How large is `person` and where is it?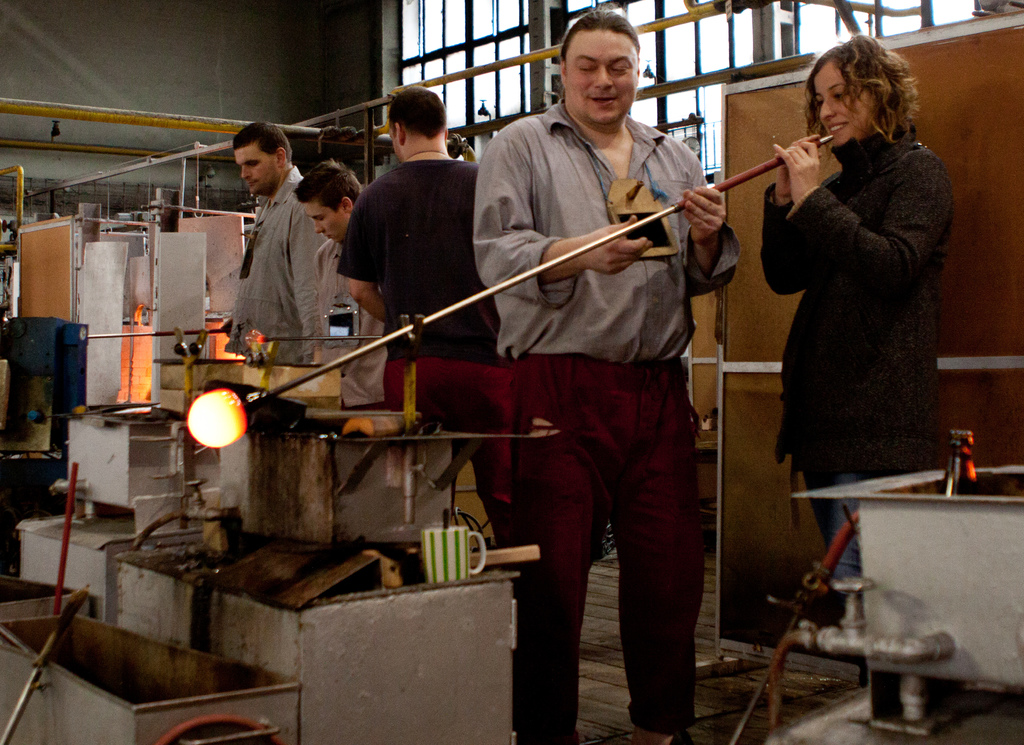
Bounding box: (x1=463, y1=13, x2=735, y2=744).
